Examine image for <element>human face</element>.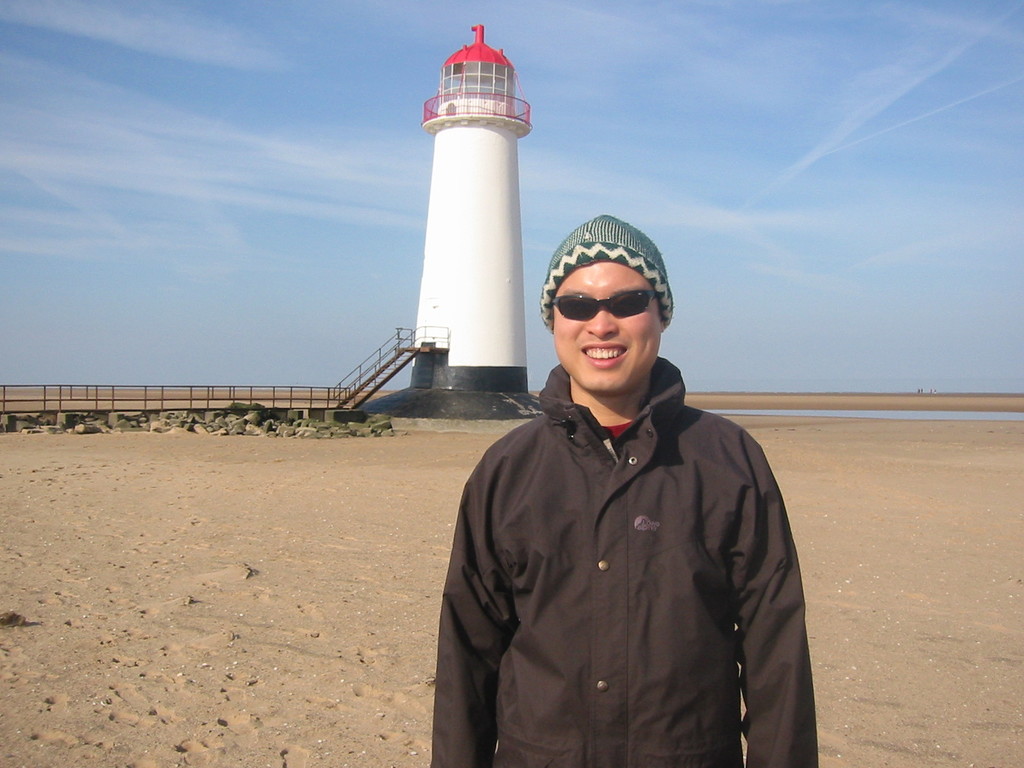
Examination result: x1=549, y1=262, x2=660, y2=397.
